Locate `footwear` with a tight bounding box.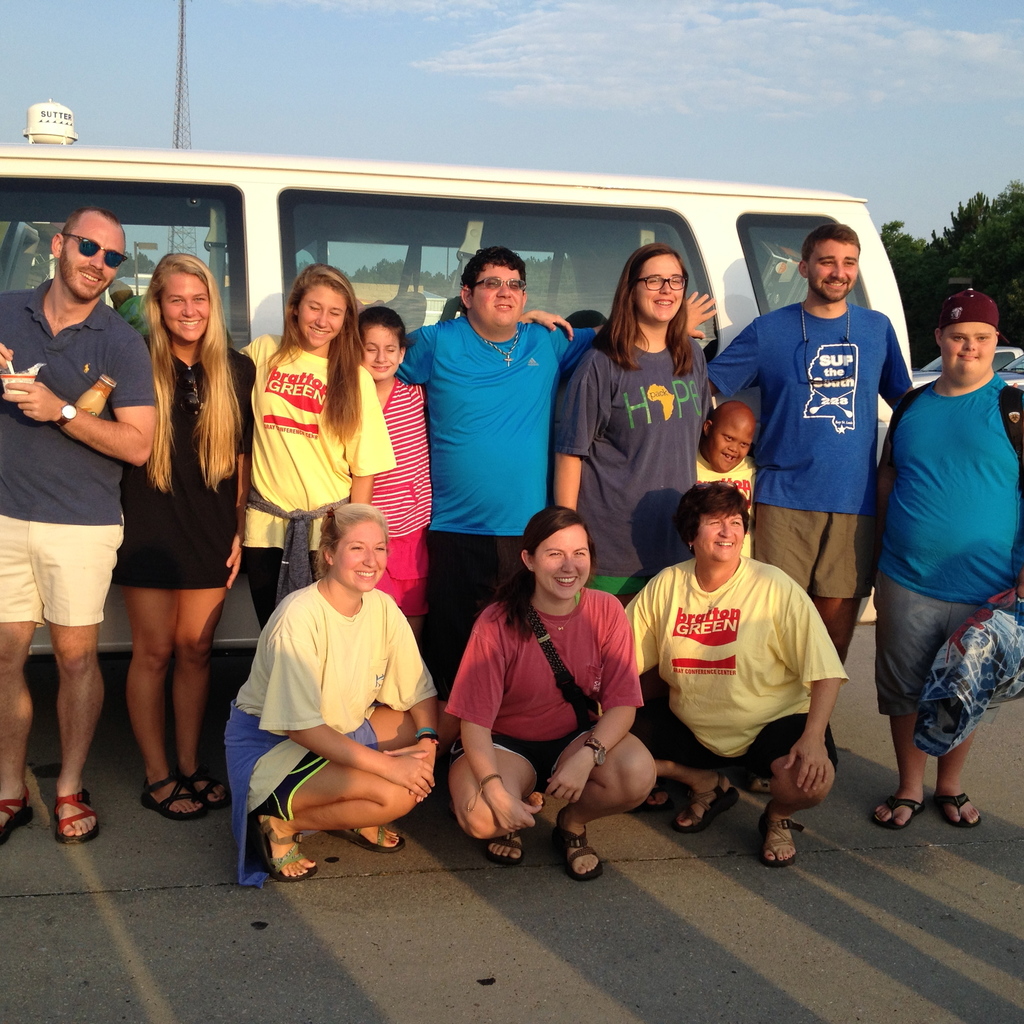
140:774:198:819.
